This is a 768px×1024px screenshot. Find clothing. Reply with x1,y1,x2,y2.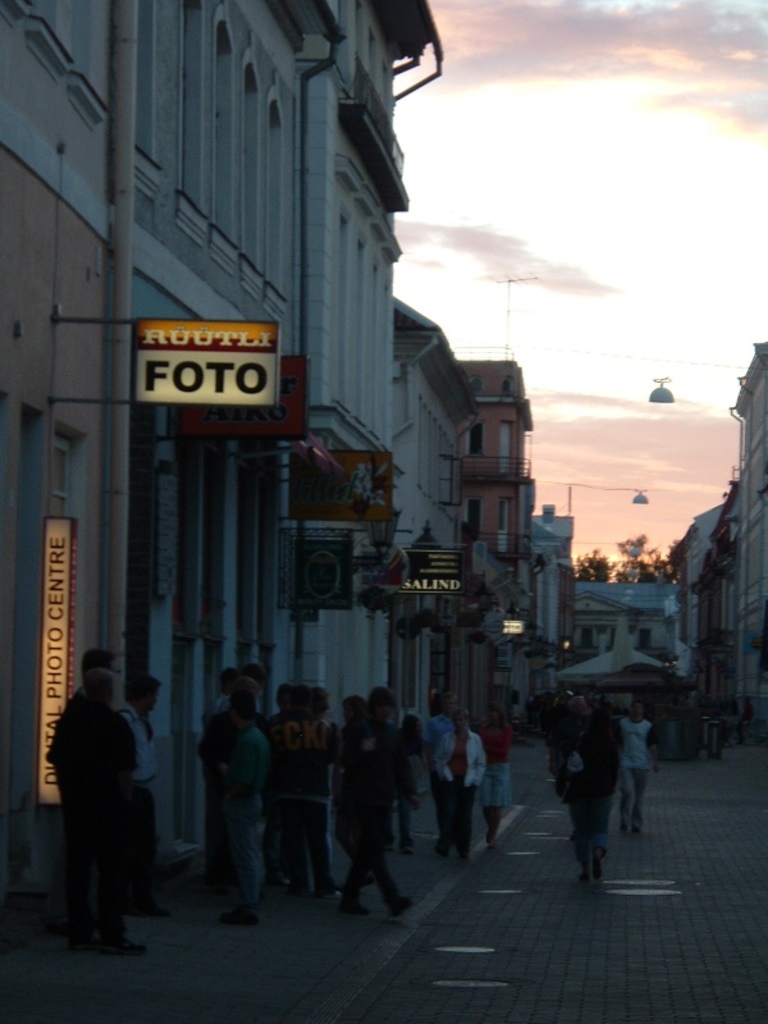
40,701,143,940.
